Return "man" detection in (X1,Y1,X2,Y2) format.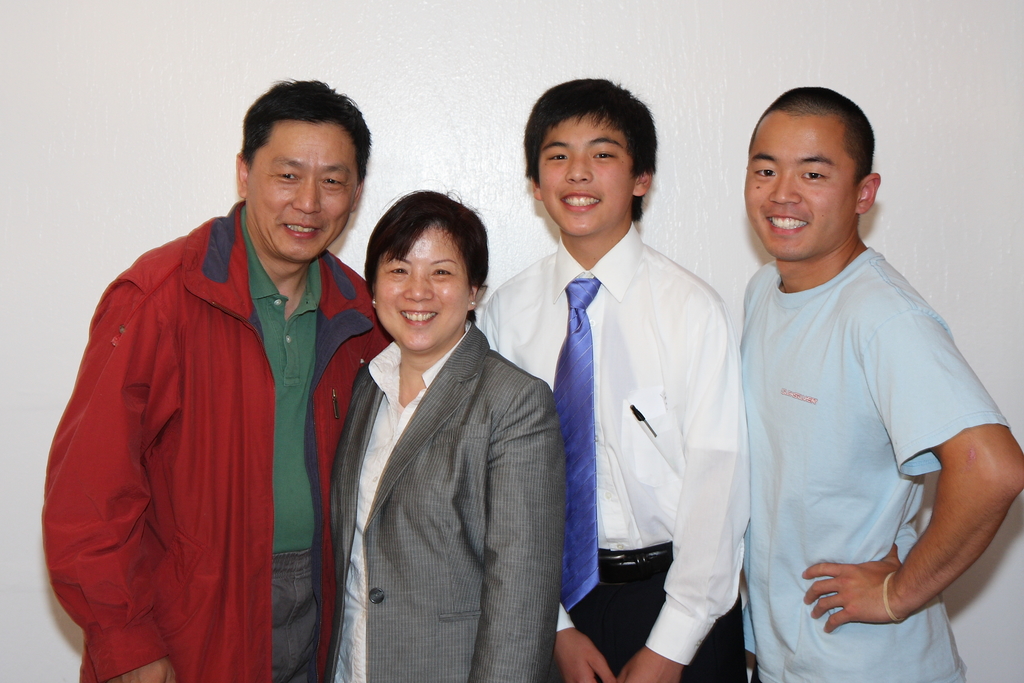
(42,76,397,682).
